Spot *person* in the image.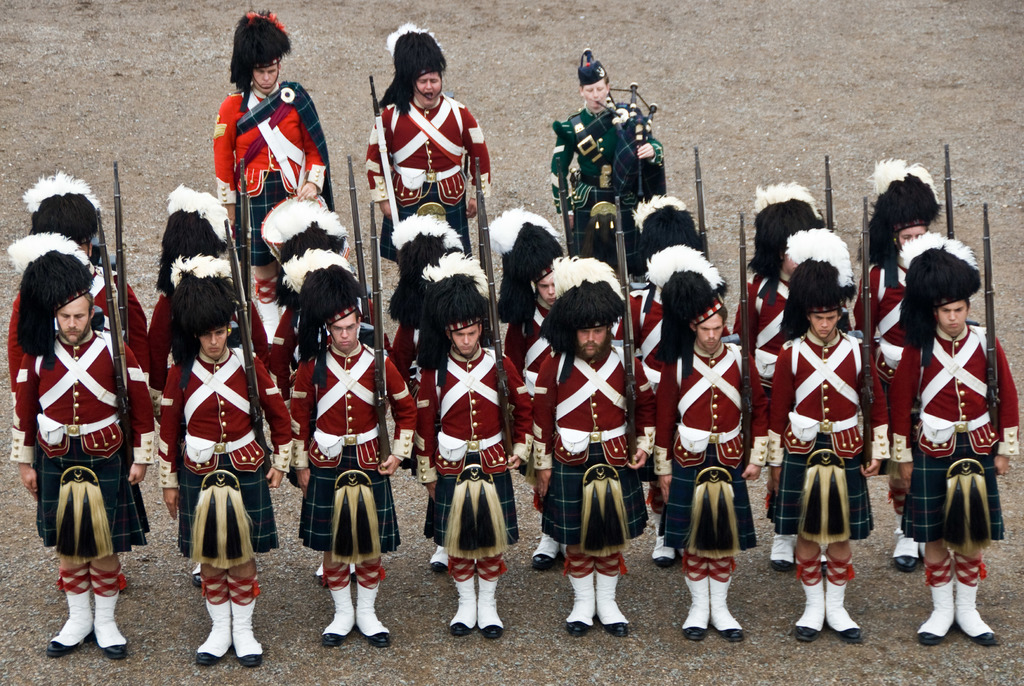
*person* found at <region>854, 142, 963, 580</region>.
